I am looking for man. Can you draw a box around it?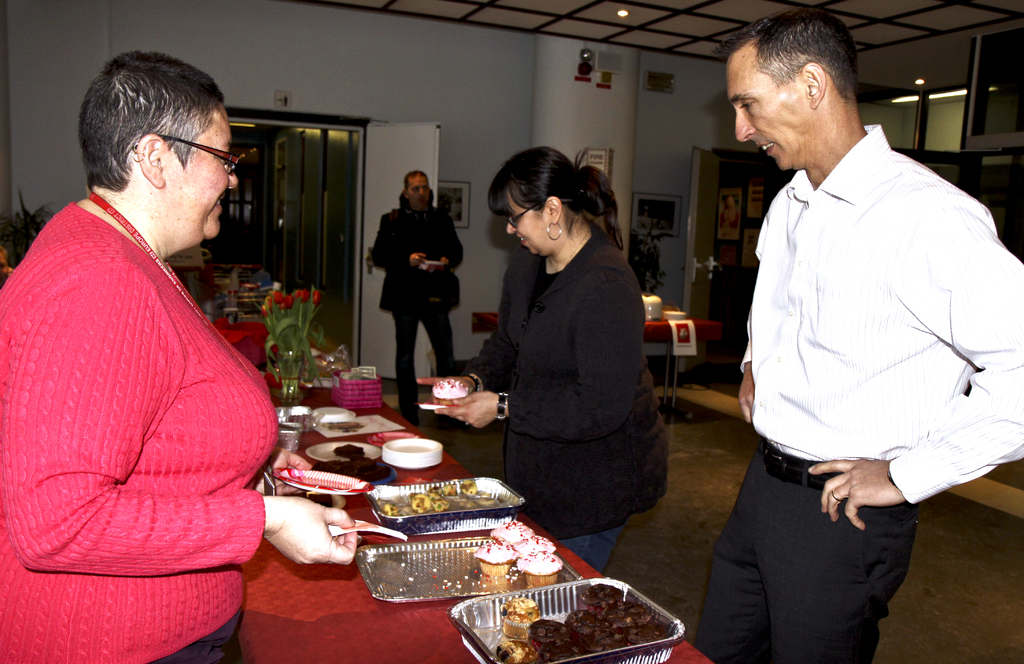
Sure, the bounding box is 703:31:1002:631.
